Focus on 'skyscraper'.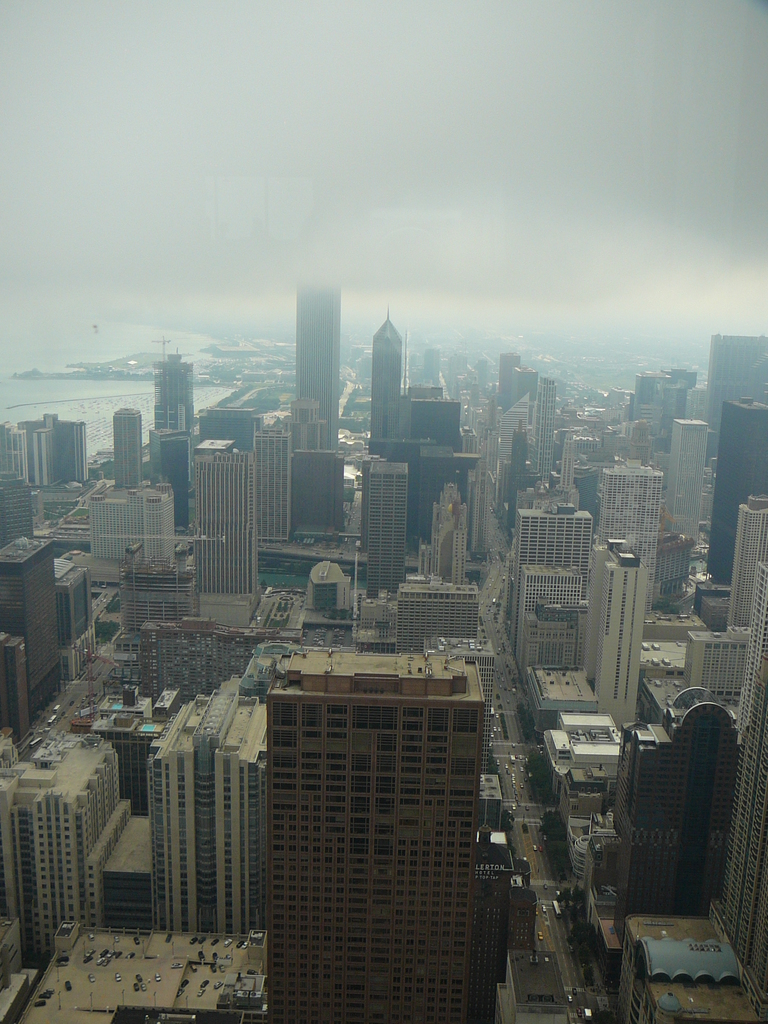
Focused at Rect(370, 307, 403, 441).
